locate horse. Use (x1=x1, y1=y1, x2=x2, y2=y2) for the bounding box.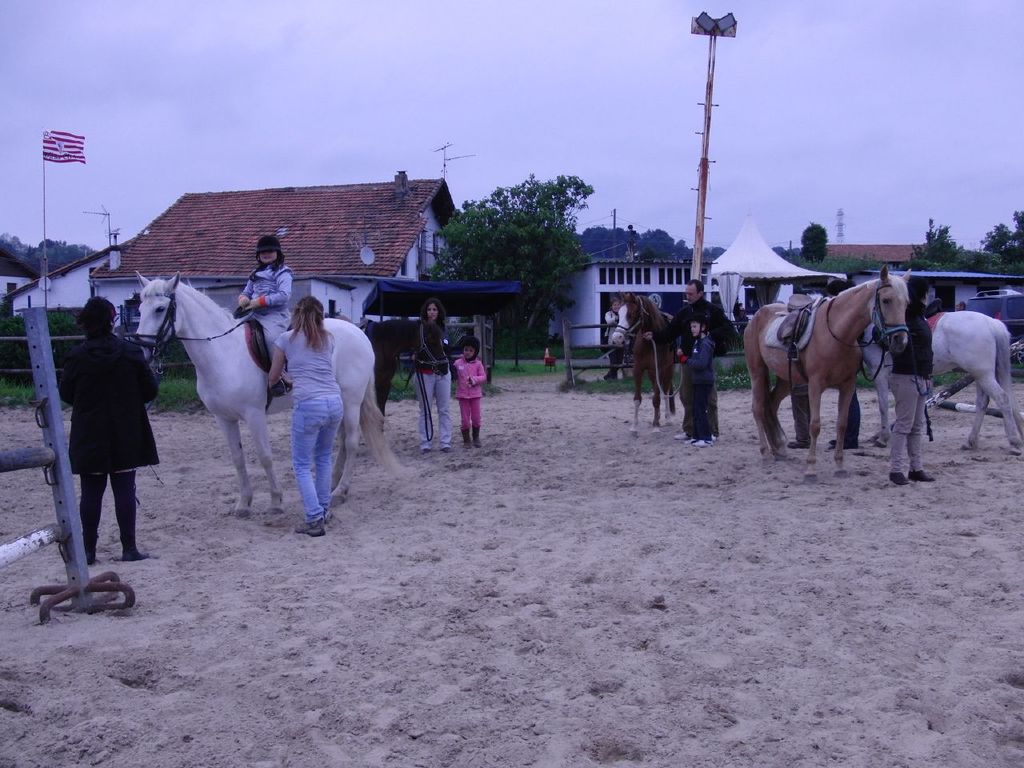
(x1=738, y1=262, x2=913, y2=486).
